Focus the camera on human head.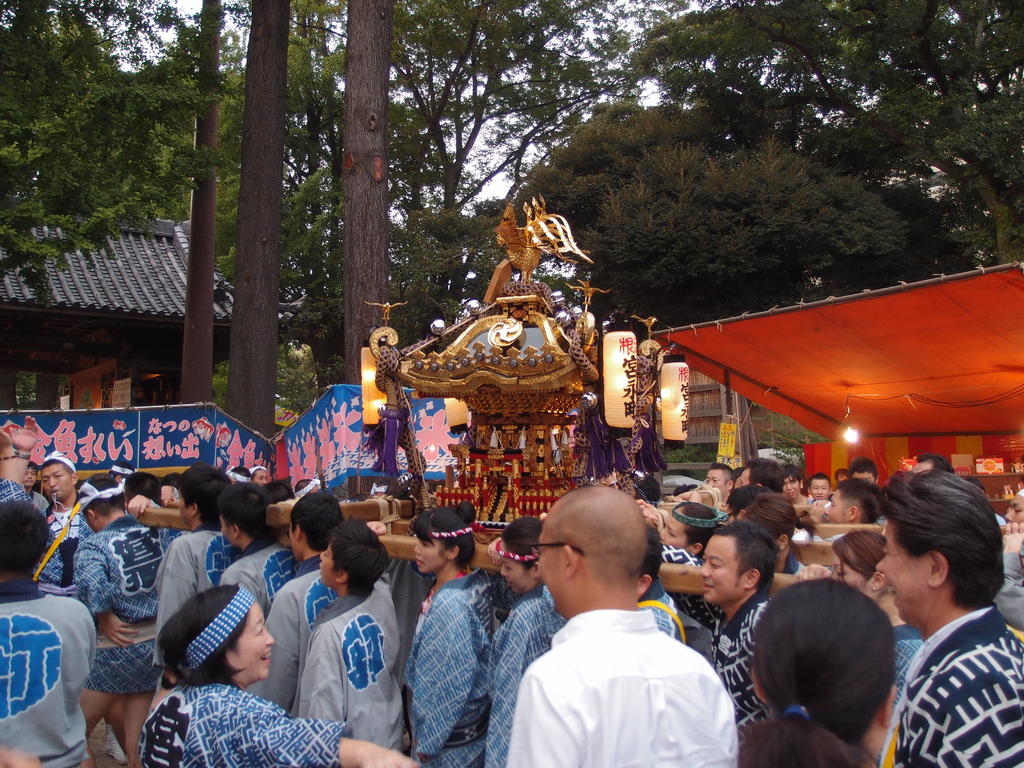
Focus region: 22:459:37:487.
